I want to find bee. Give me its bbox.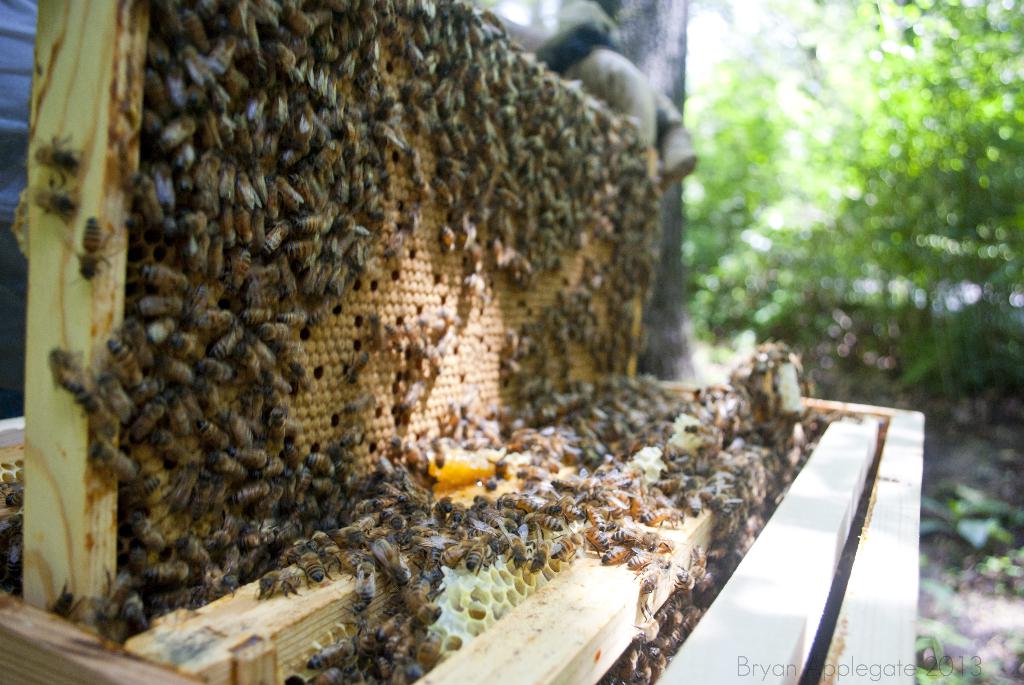
left=245, top=0, right=287, bottom=19.
